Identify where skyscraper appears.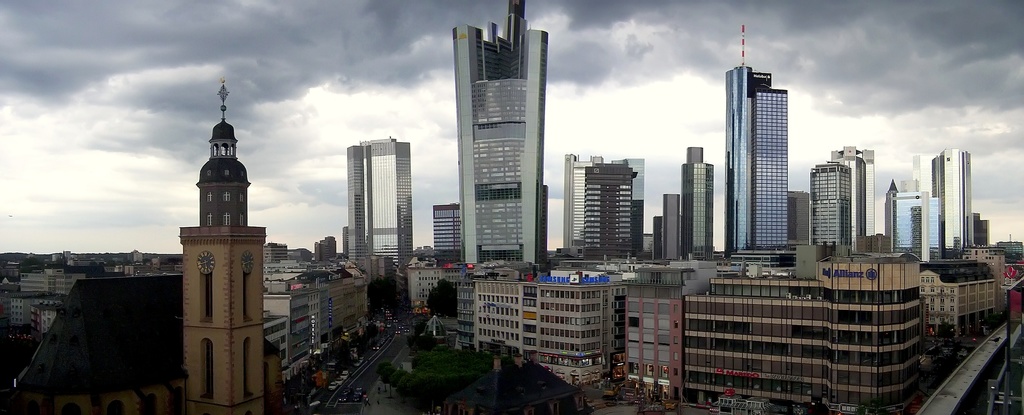
Appears at left=728, top=21, right=788, bottom=245.
